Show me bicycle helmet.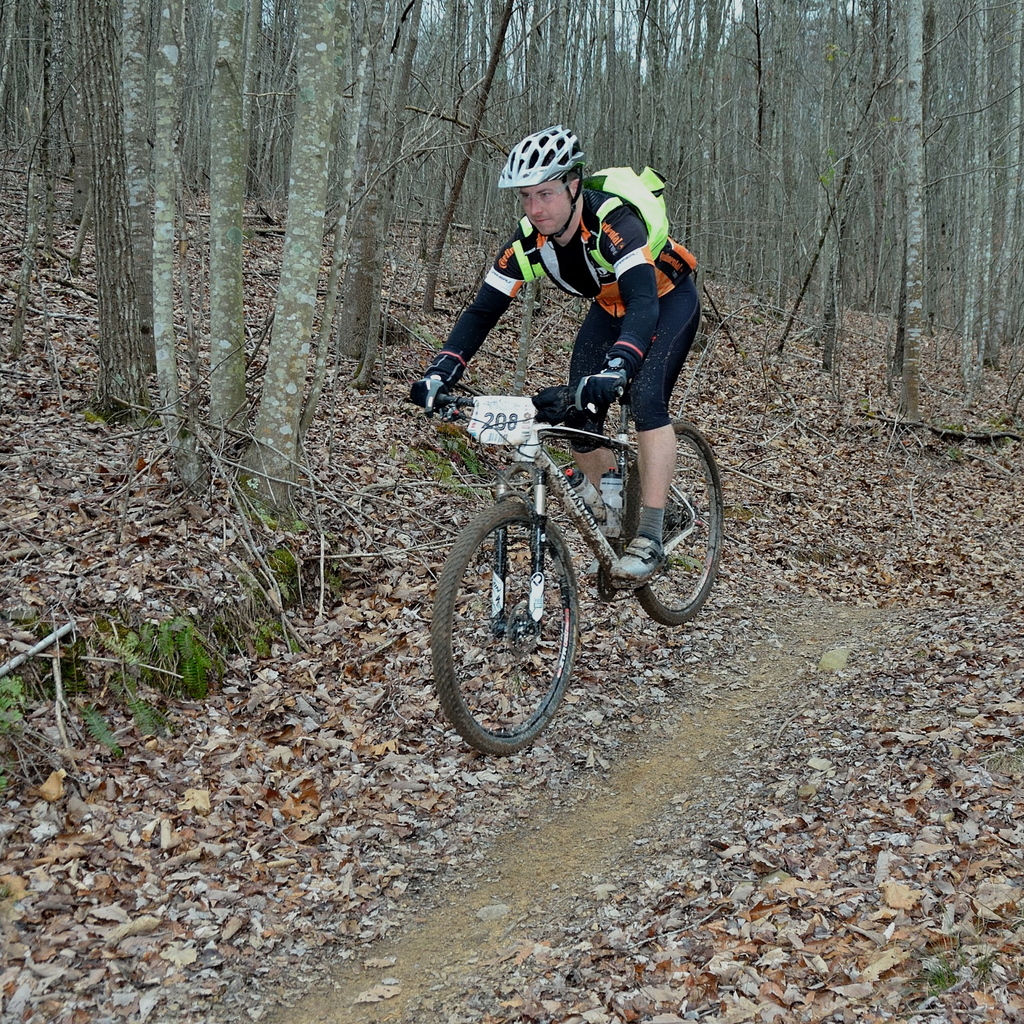
bicycle helmet is here: [x1=498, y1=116, x2=579, y2=190].
